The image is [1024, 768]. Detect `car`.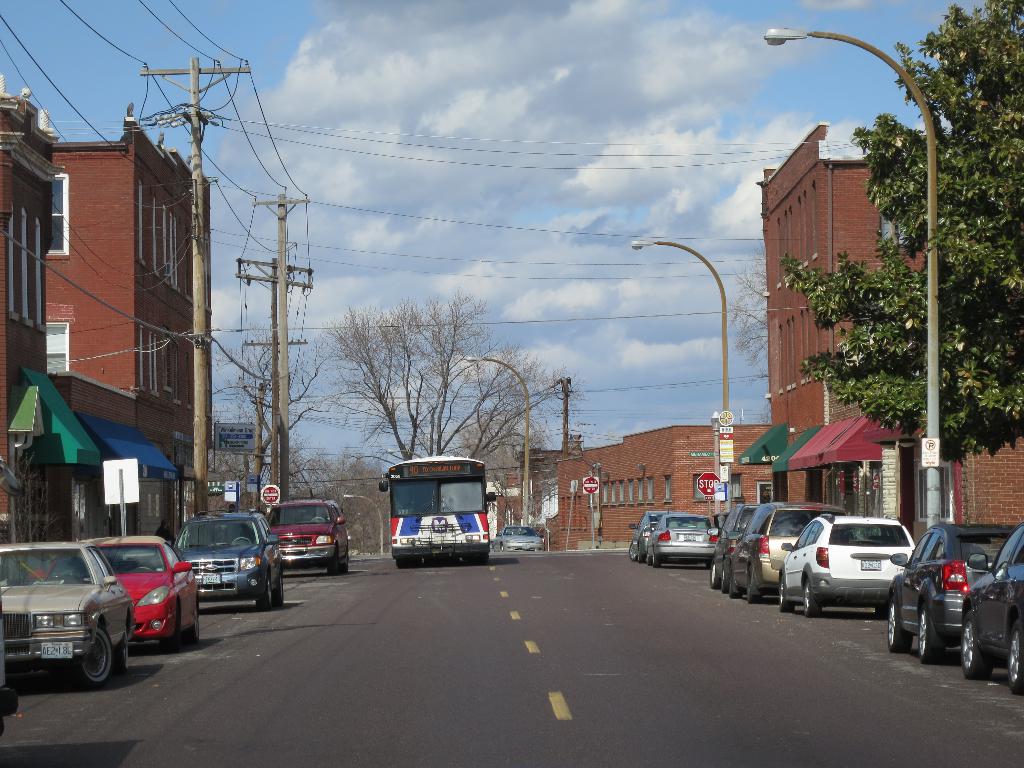
Detection: (x1=268, y1=497, x2=349, y2=577).
